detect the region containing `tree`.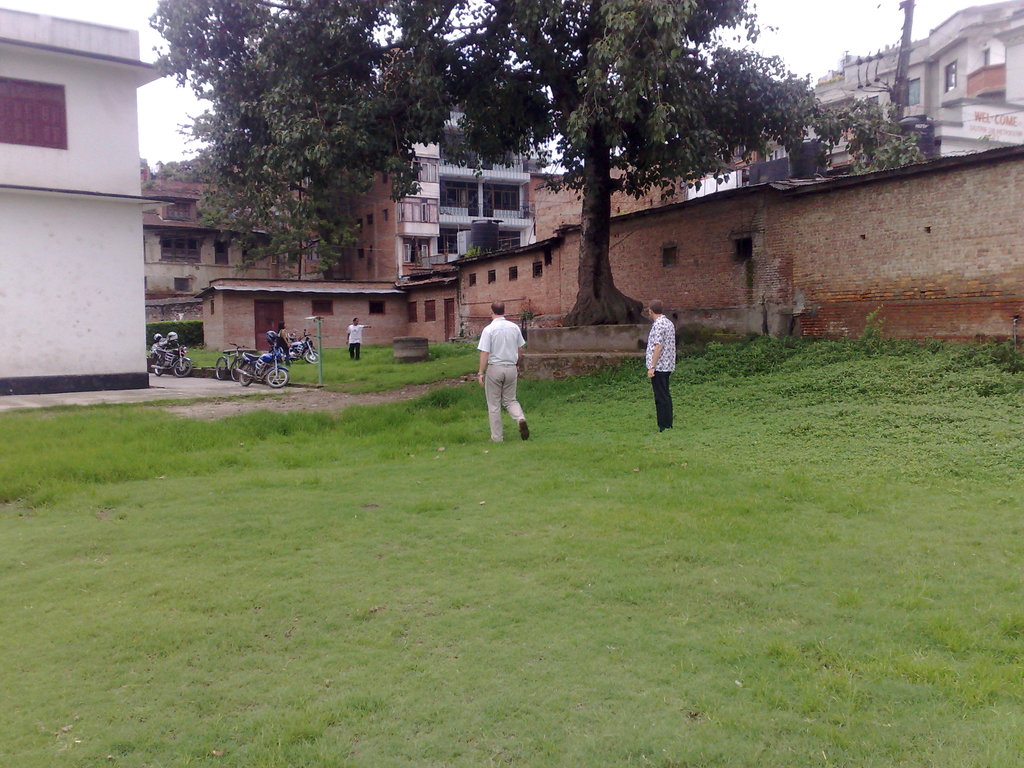
locate(188, 152, 207, 183).
